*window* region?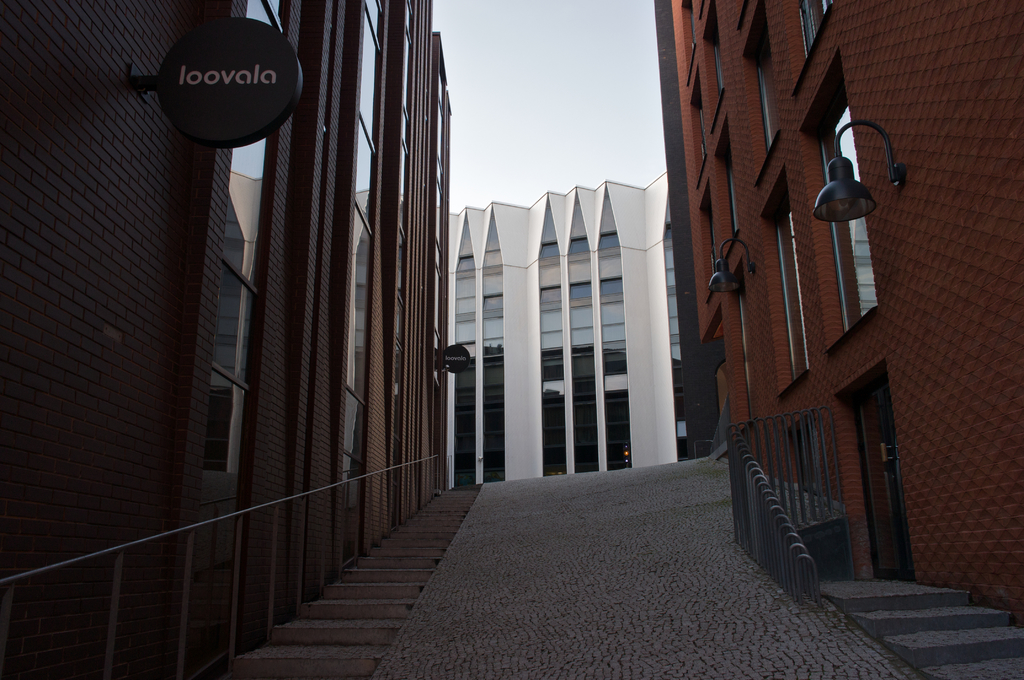
(left=775, top=182, right=808, bottom=372)
